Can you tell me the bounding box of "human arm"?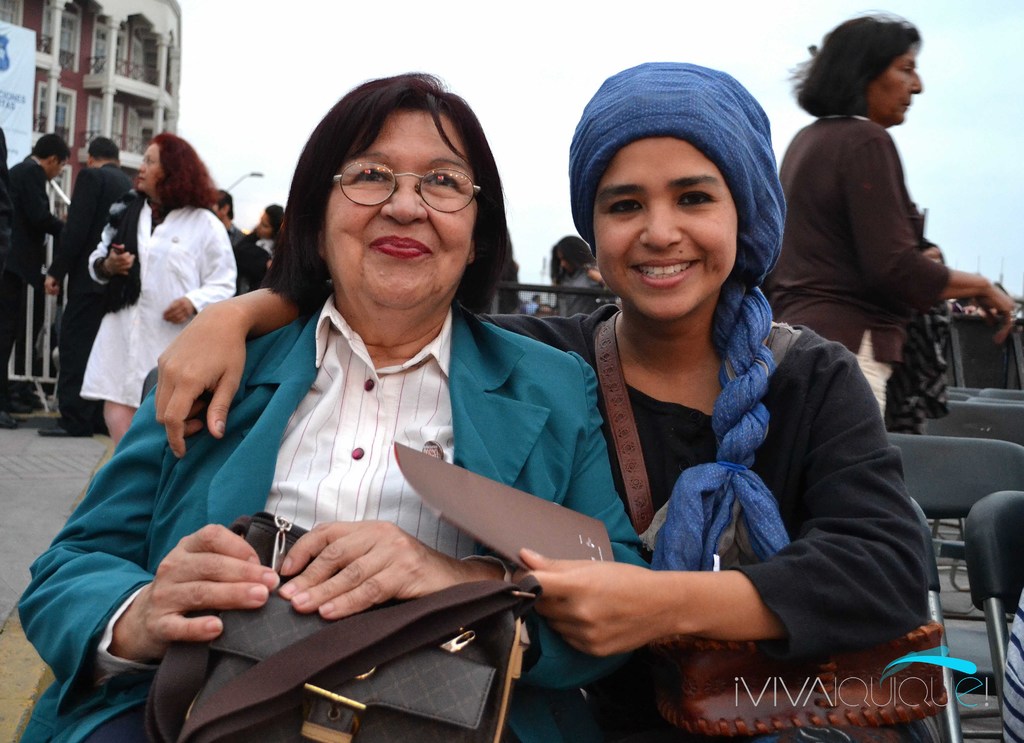
(922,234,948,267).
